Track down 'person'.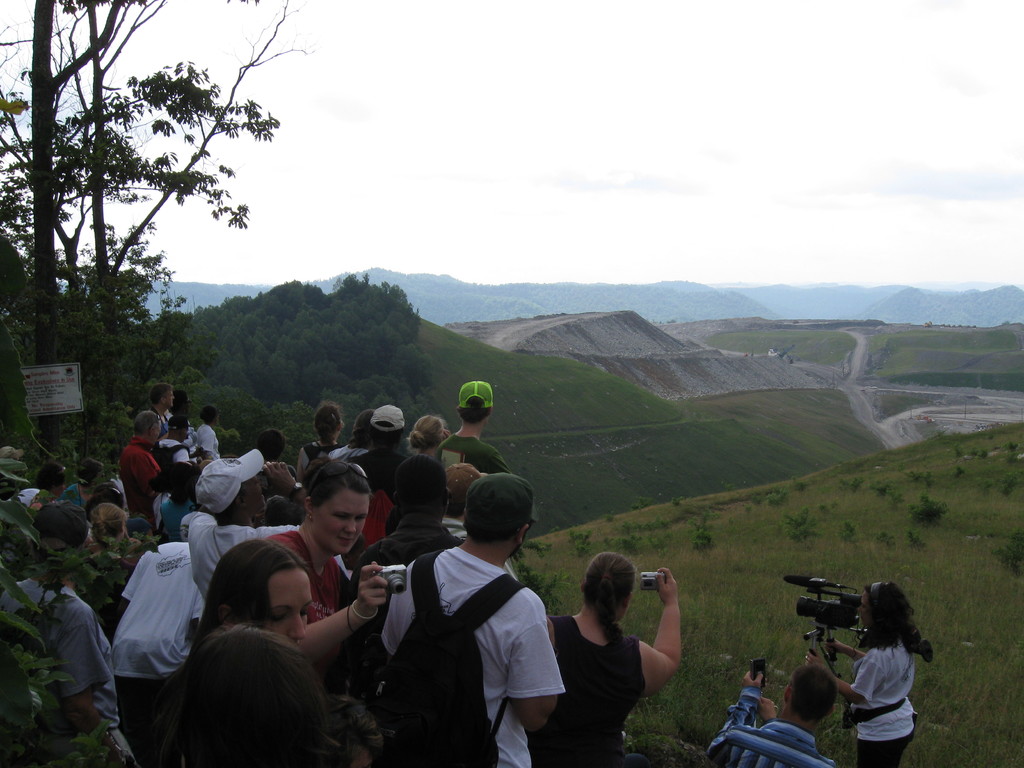
Tracked to x1=163 y1=446 x2=317 y2=608.
